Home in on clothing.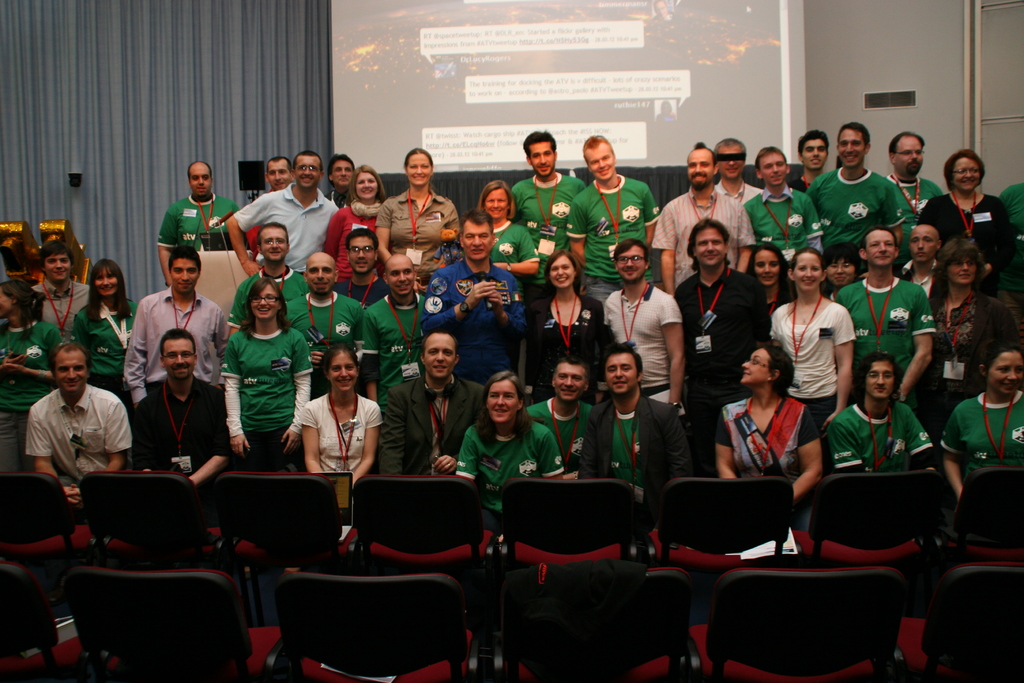
Homed in at rect(710, 176, 762, 202).
